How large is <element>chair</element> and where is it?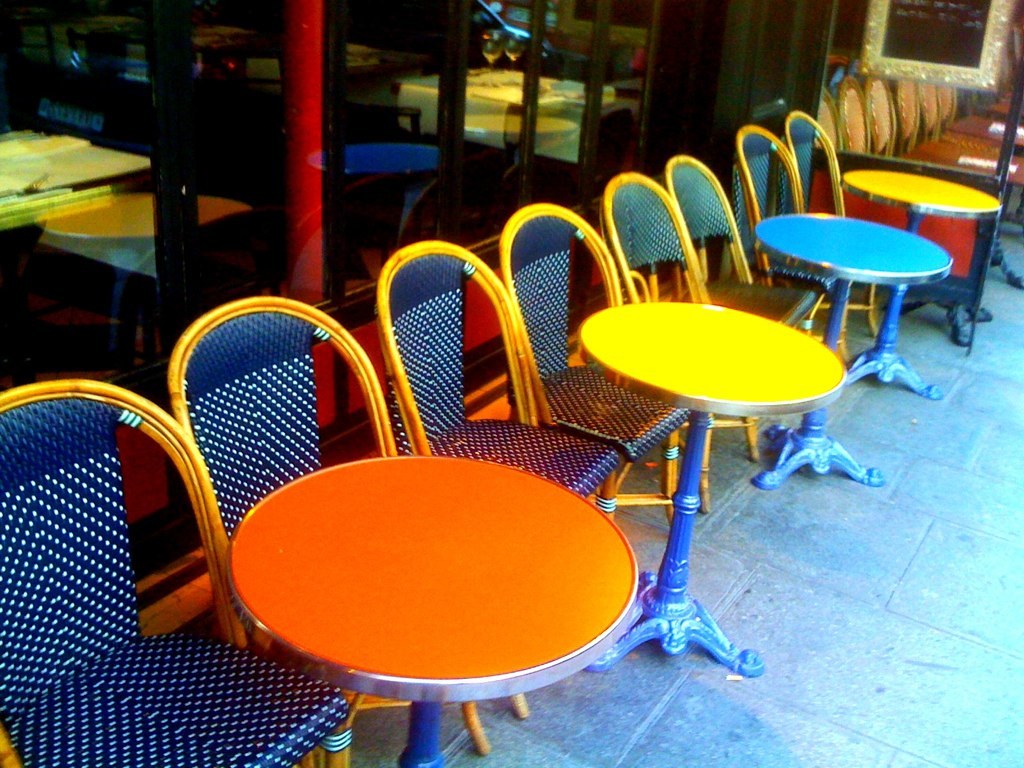
Bounding box: box(168, 295, 492, 767).
